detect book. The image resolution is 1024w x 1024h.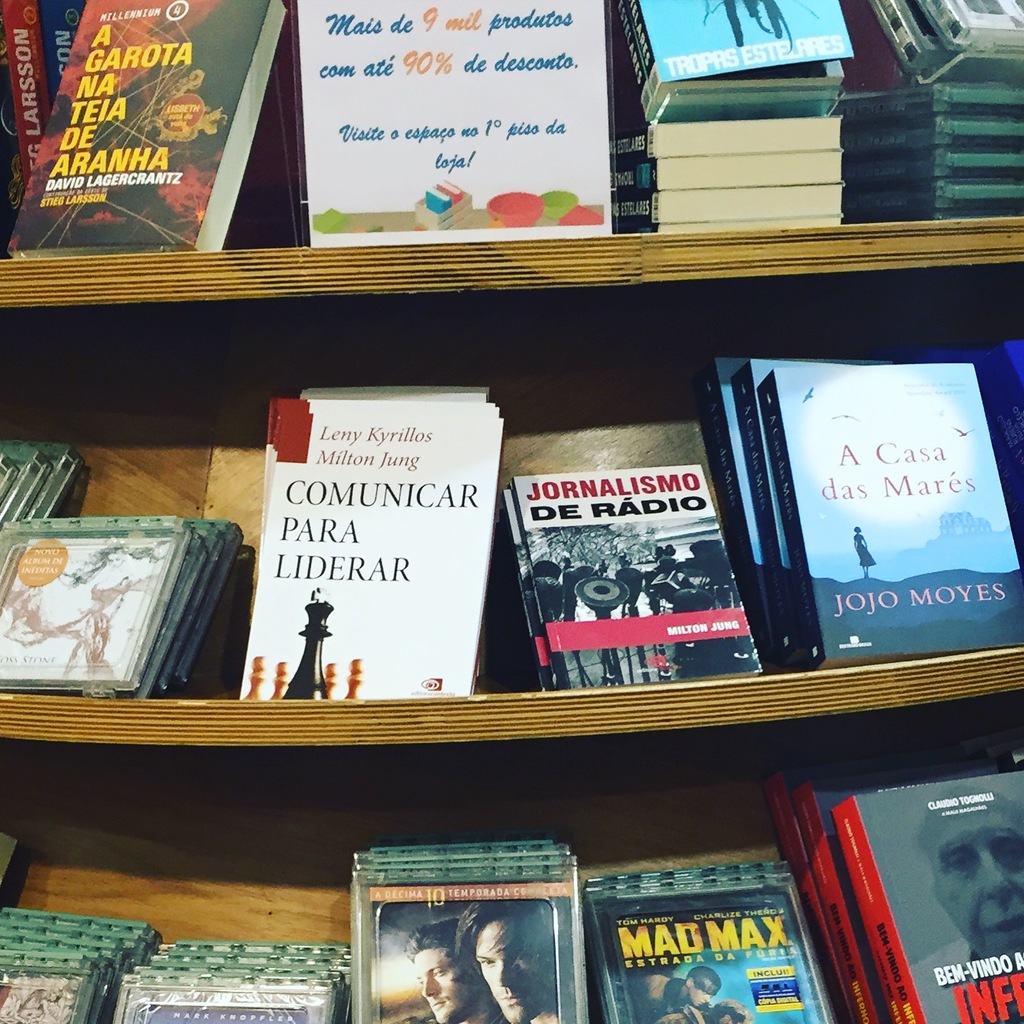
l=3, t=0, r=295, b=249.
